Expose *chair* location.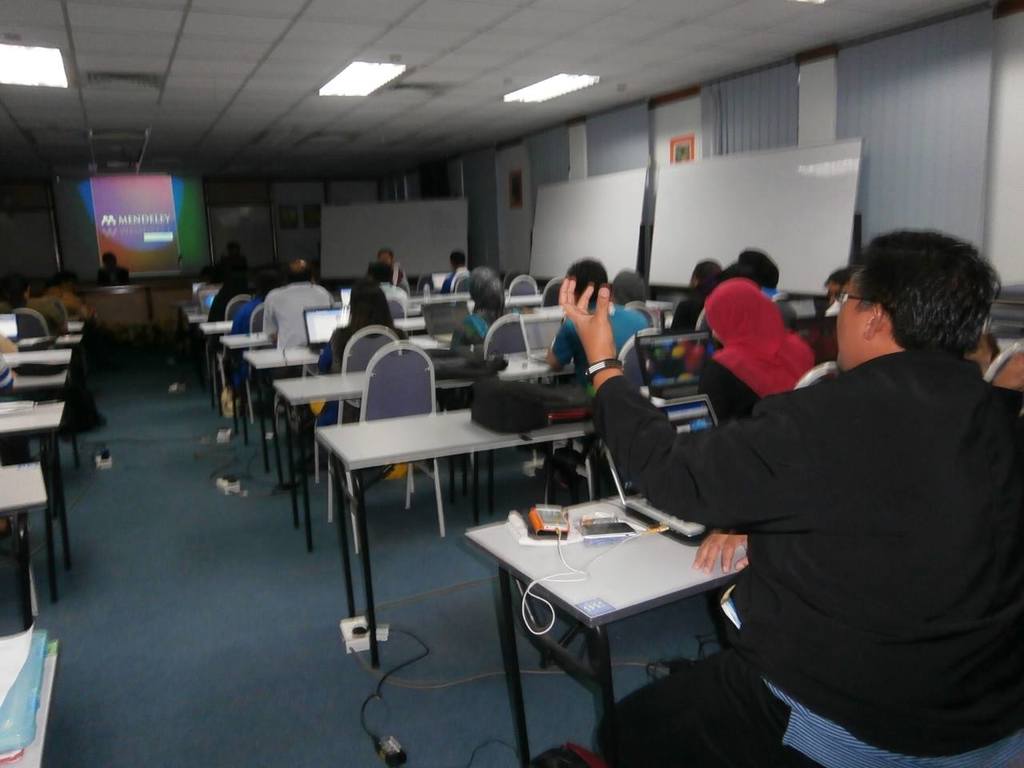
Exposed at 453/271/469/293.
